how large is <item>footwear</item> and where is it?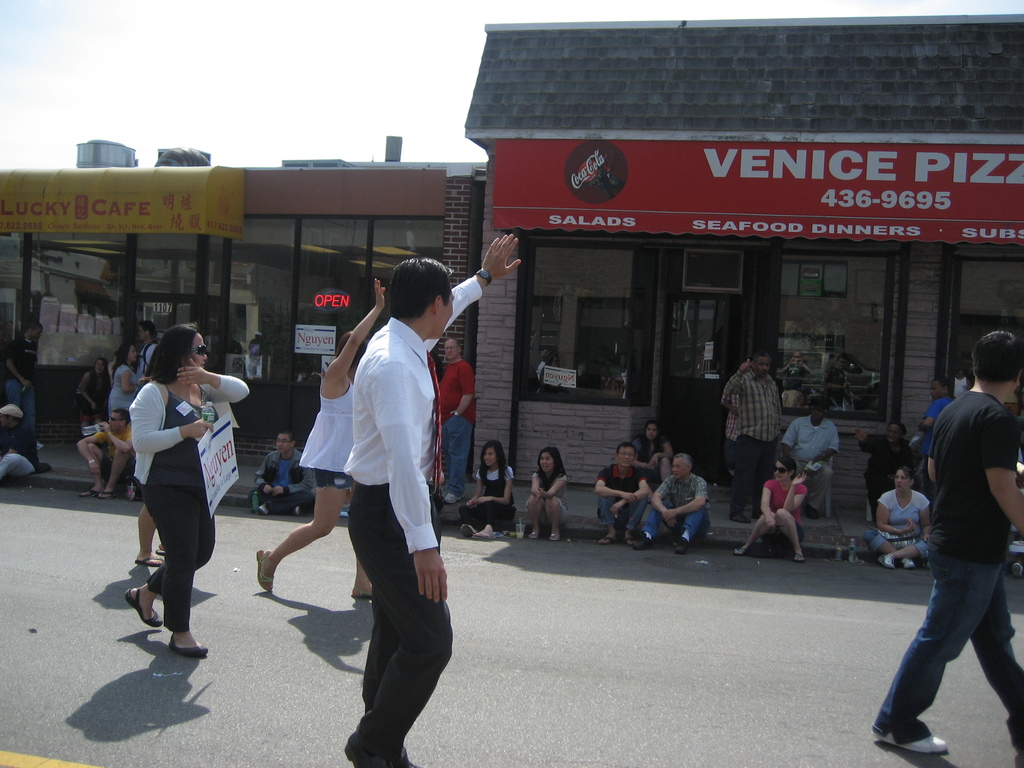
Bounding box: select_region(79, 486, 94, 500).
